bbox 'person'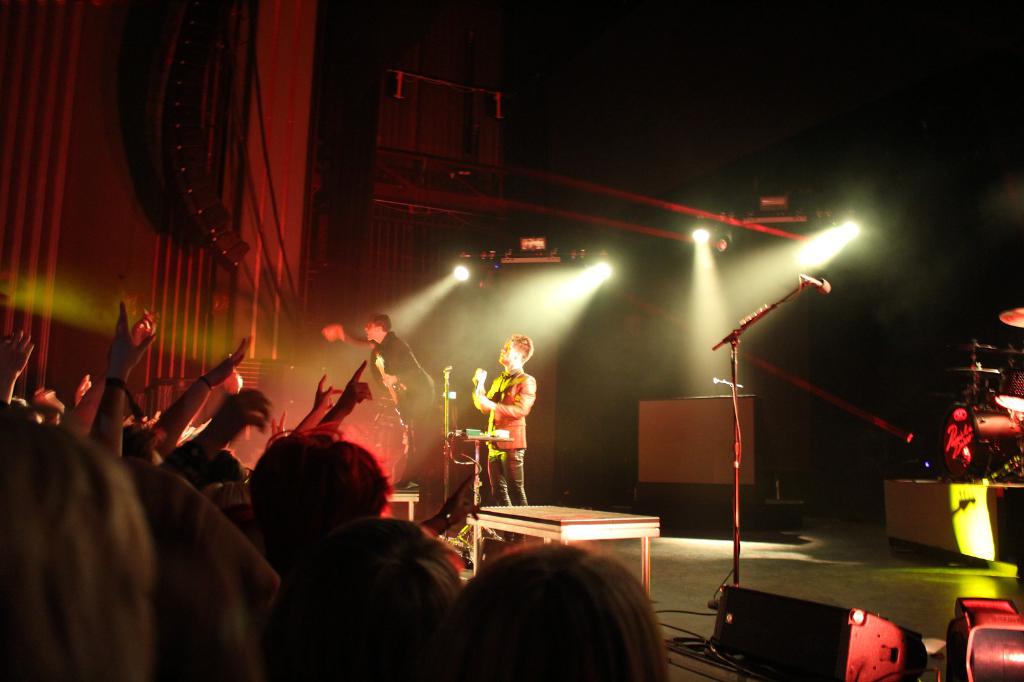
select_region(465, 324, 538, 505)
